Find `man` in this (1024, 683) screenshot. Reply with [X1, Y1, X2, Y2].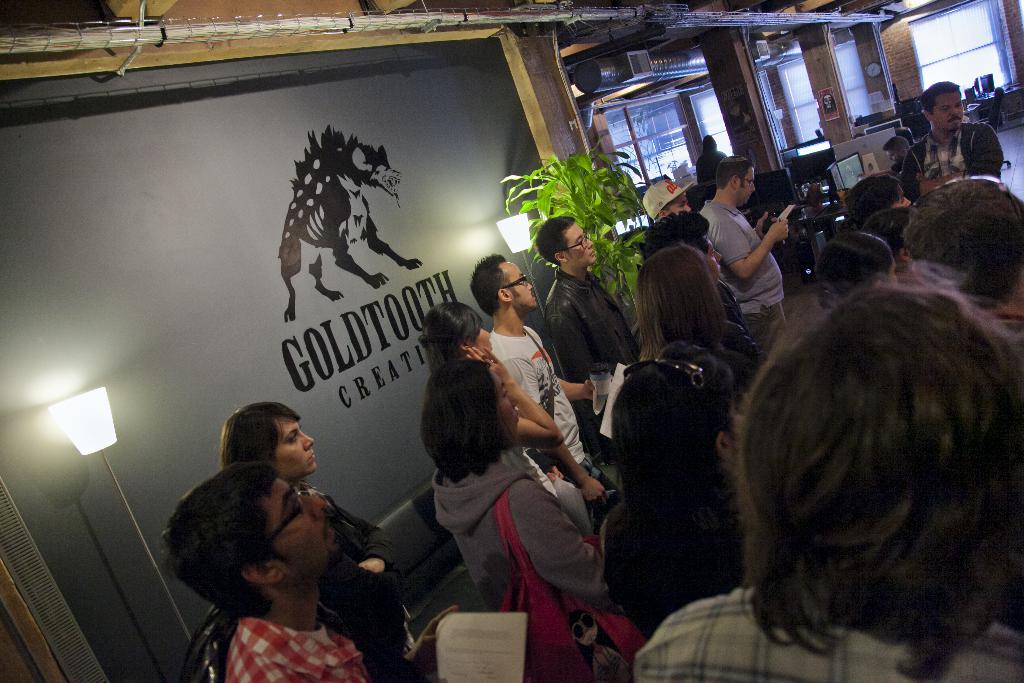
[534, 217, 635, 462].
